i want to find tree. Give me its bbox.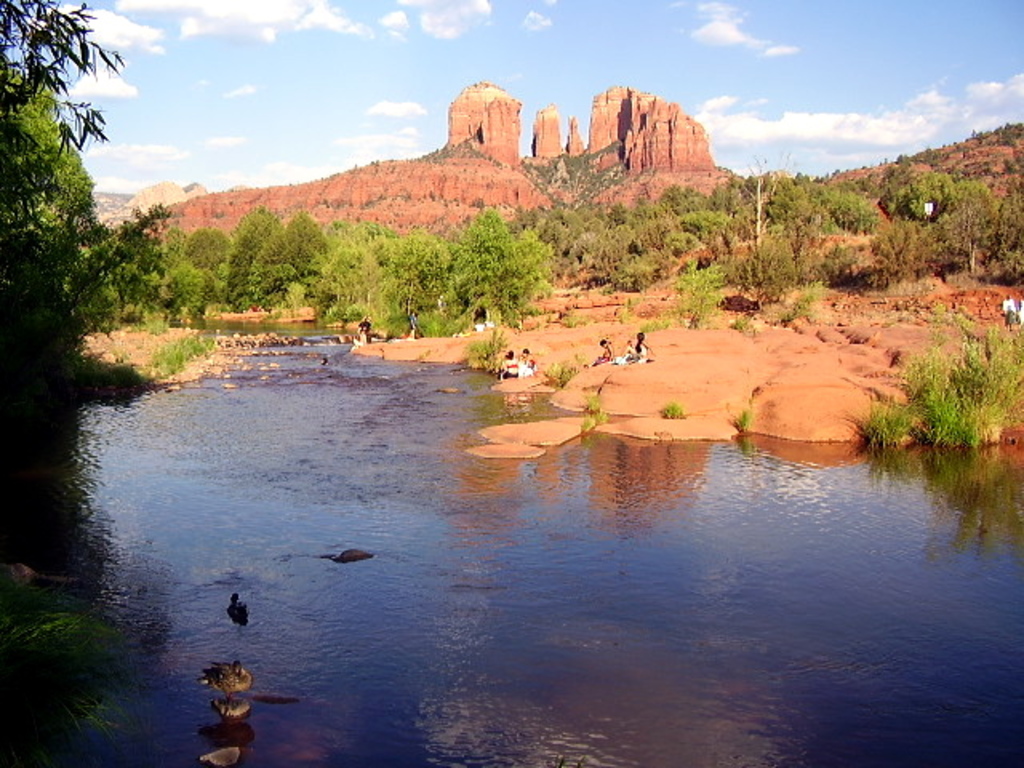
bbox=[728, 403, 749, 429].
